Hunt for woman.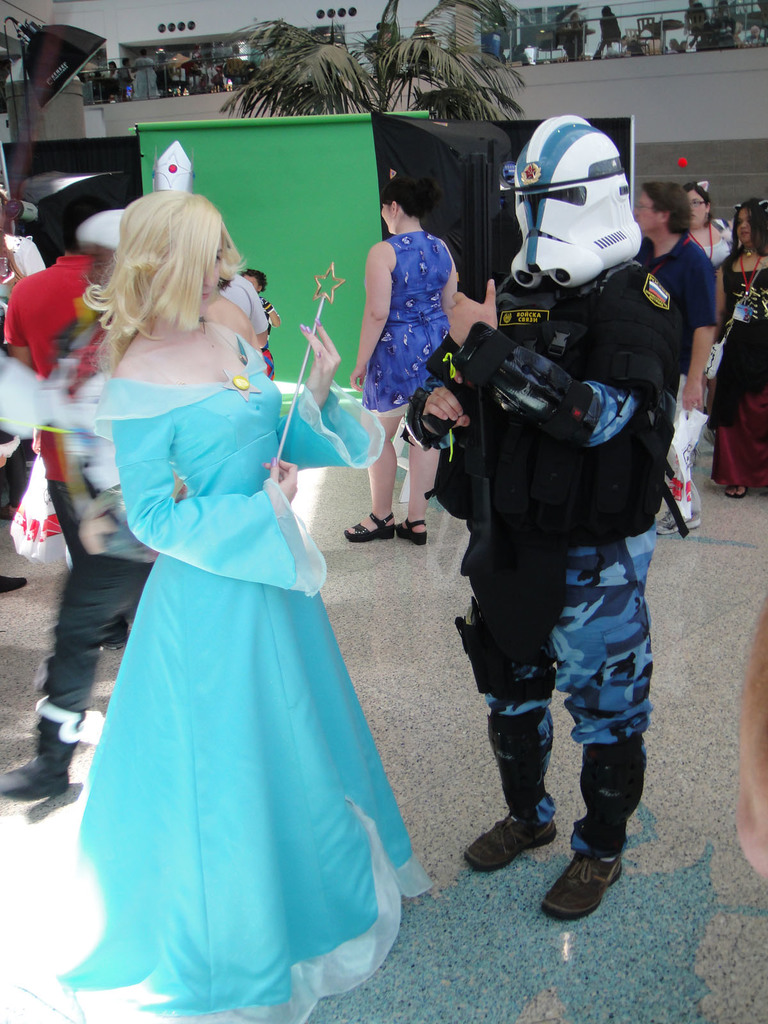
Hunted down at (38, 186, 436, 999).
